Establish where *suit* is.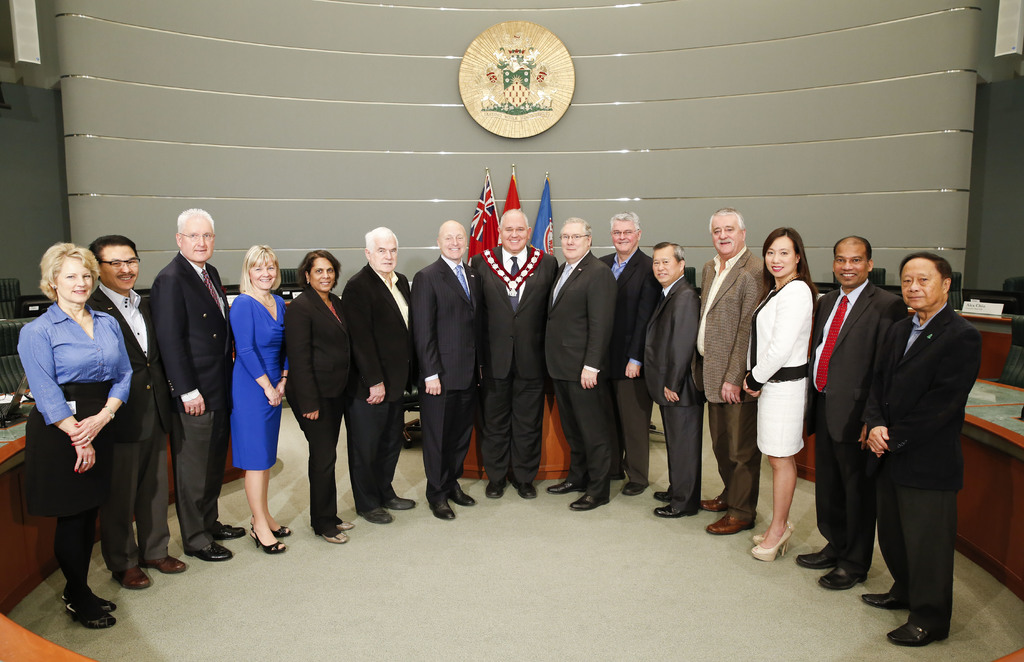
Established at crop(83, 280, 182, 570).
